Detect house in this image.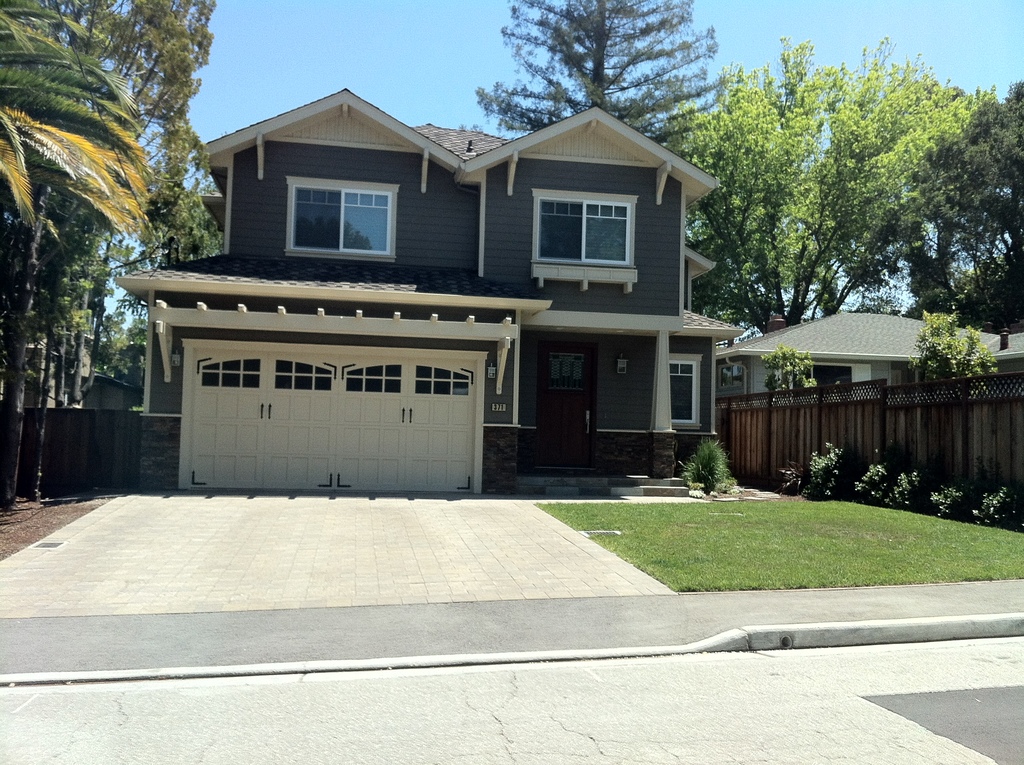
Detection: 100:79:726:504.
